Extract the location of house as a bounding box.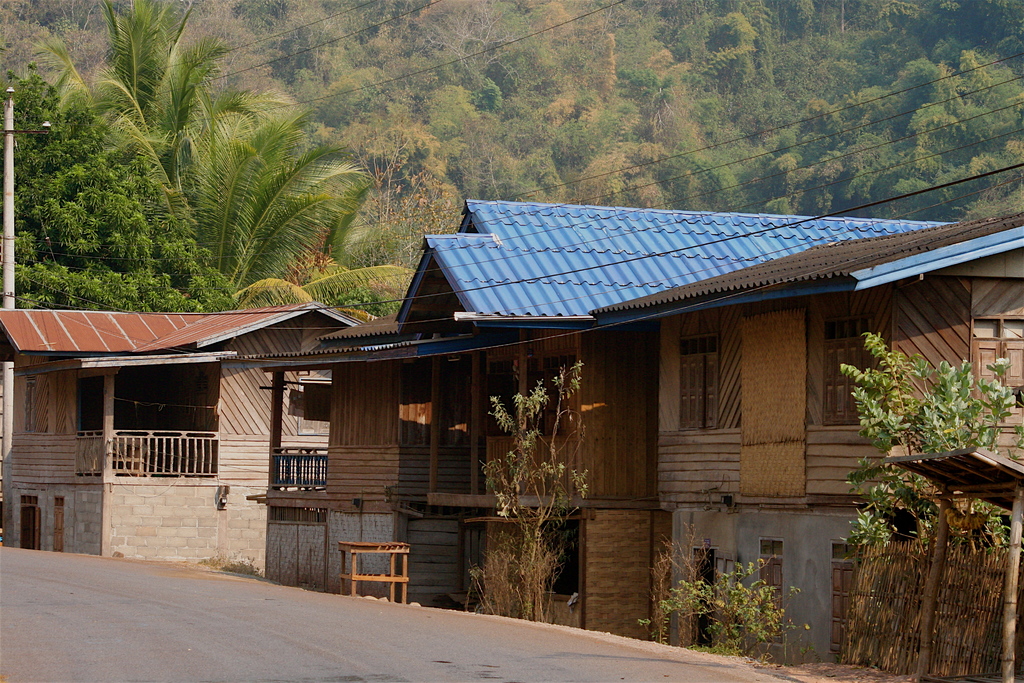
crop(0, 304, 377, 578).
